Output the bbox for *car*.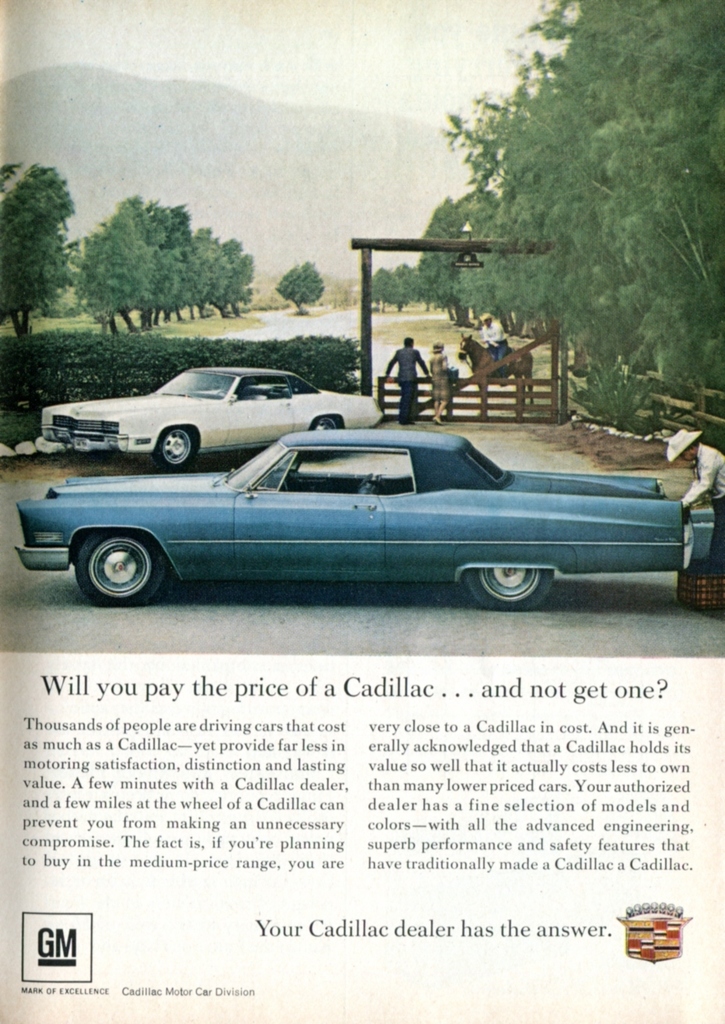
bbox=[6, 414, 691, 619].
